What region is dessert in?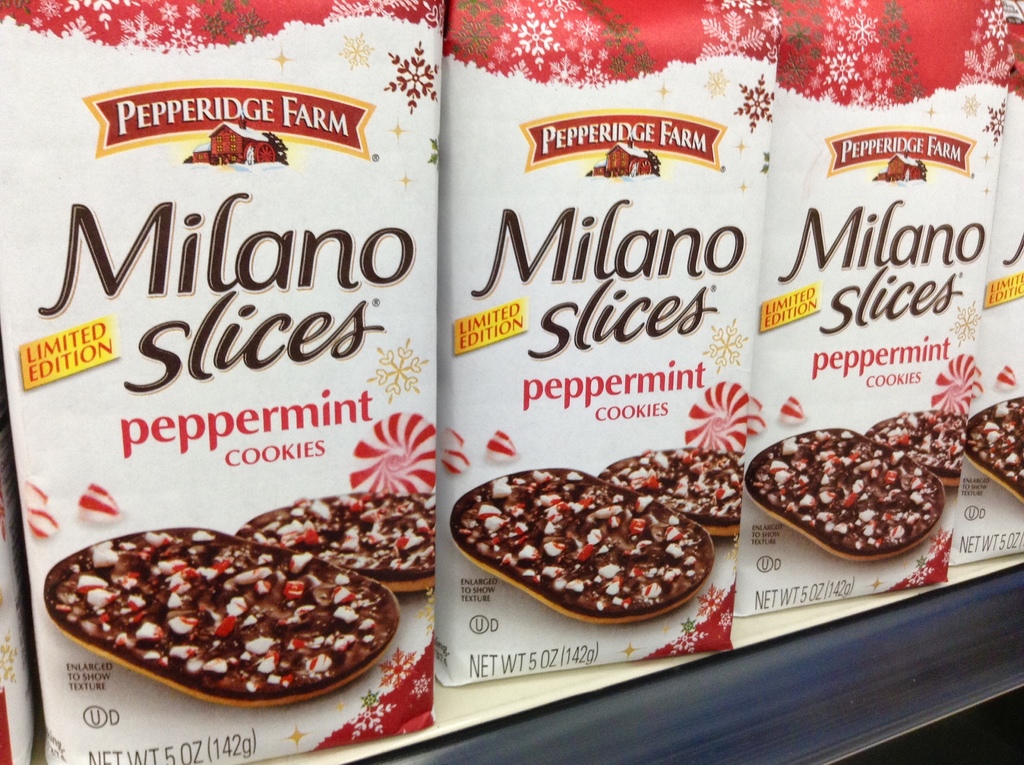
{"x1": 966, "y1": 394, "x2": 1023, "y2": 501}.
